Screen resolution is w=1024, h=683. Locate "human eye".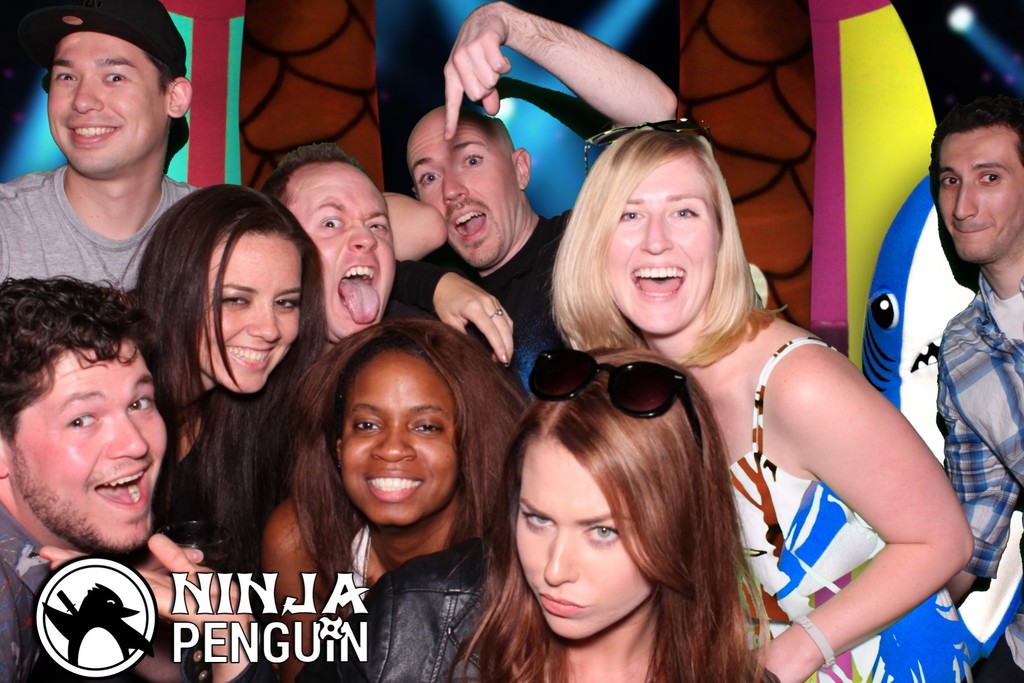
box(52, 70, 79, 83).
